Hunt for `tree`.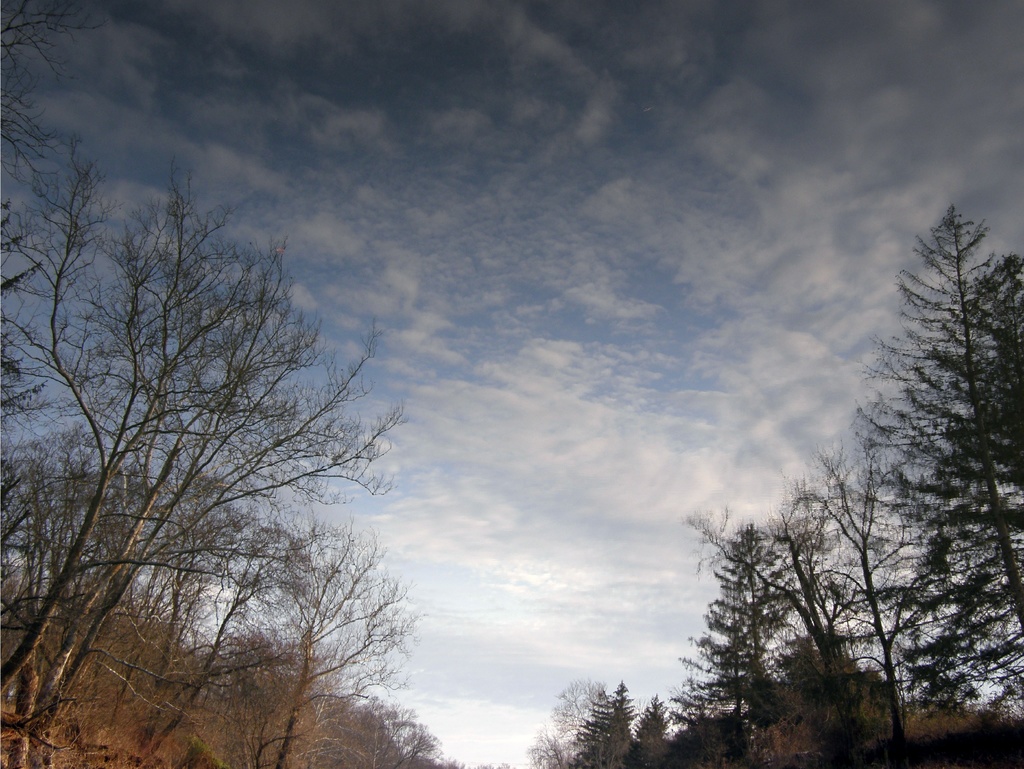
Hunted down at [625,686,682,763].
